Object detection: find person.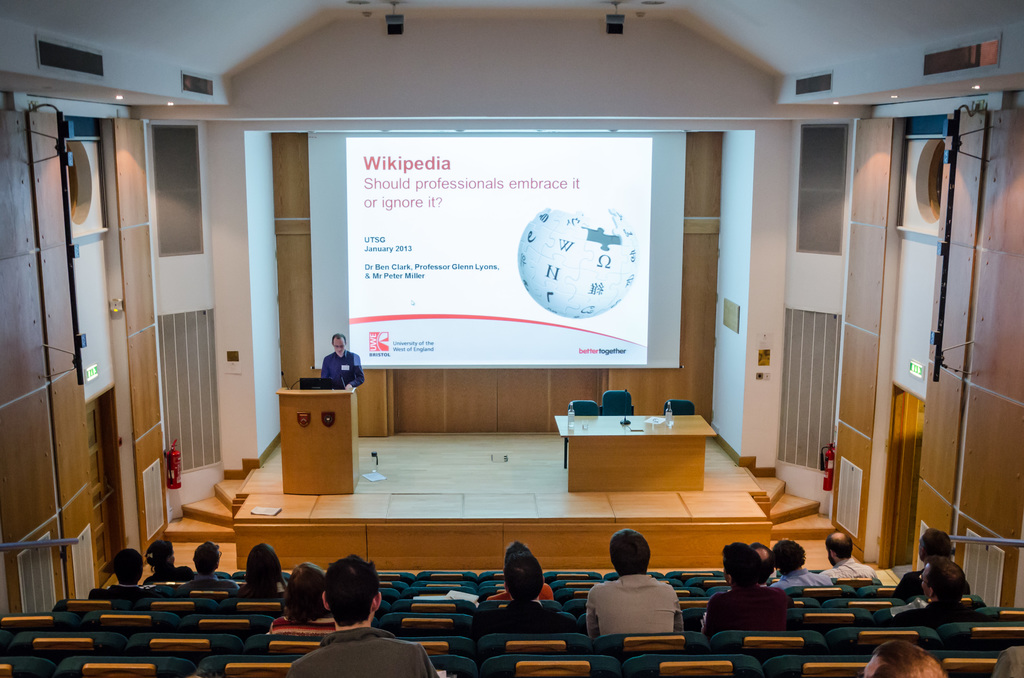
(273,563,335,624).
